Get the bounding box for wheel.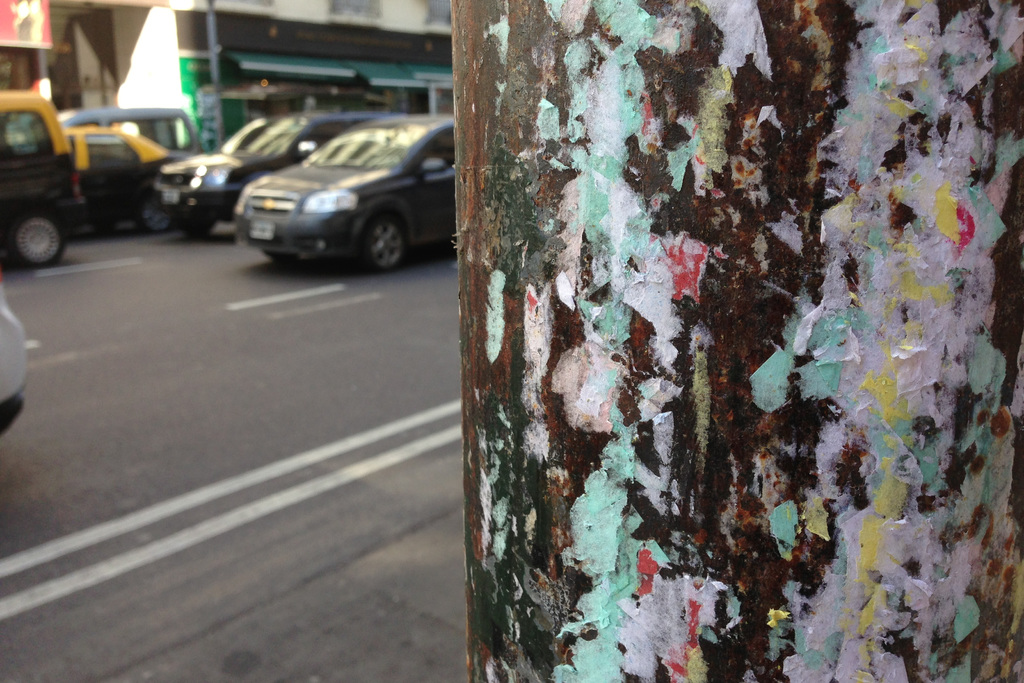
140/193/176/232.
